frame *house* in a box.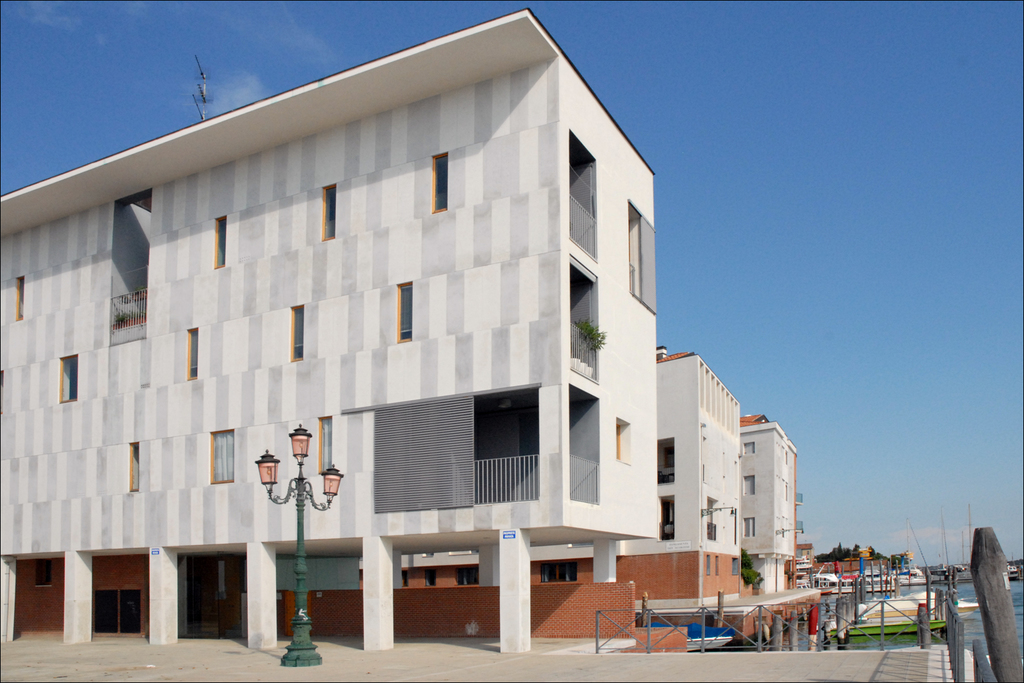
rect(362, 350, 744, 630).
